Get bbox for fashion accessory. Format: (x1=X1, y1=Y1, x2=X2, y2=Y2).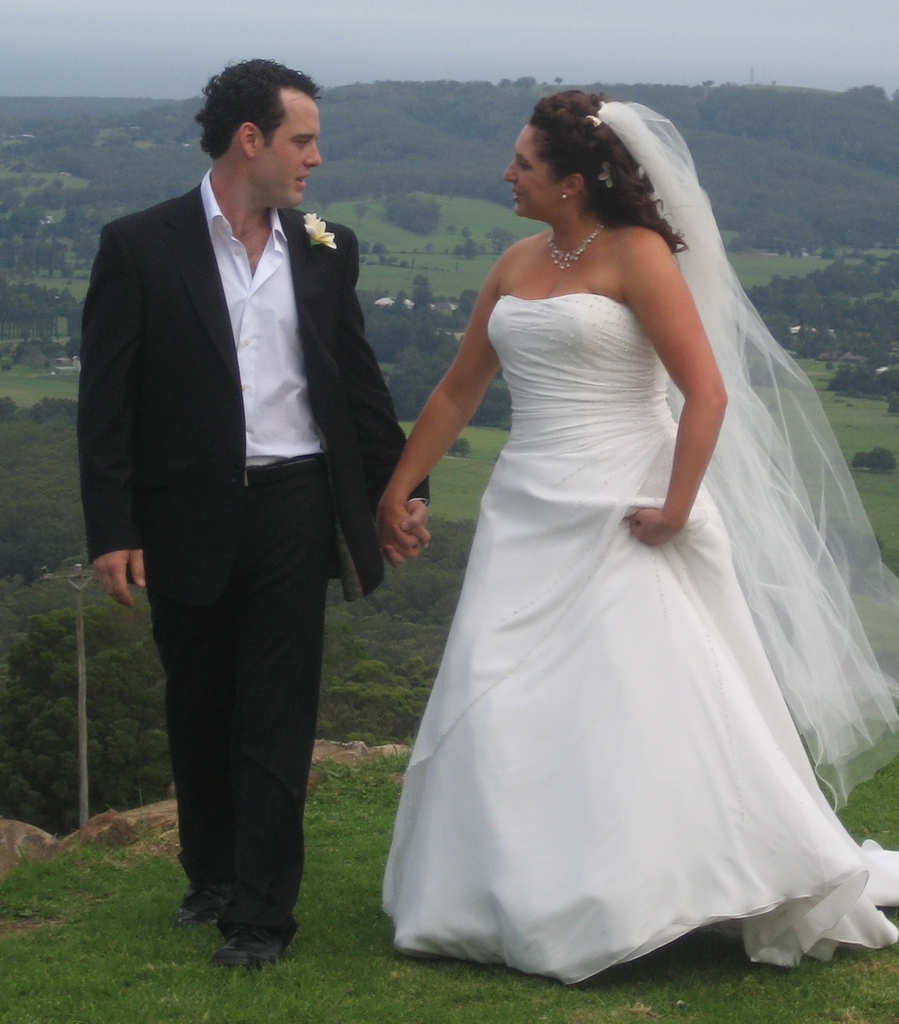
(x1=565, y1=197, x2=570, y2=198).
